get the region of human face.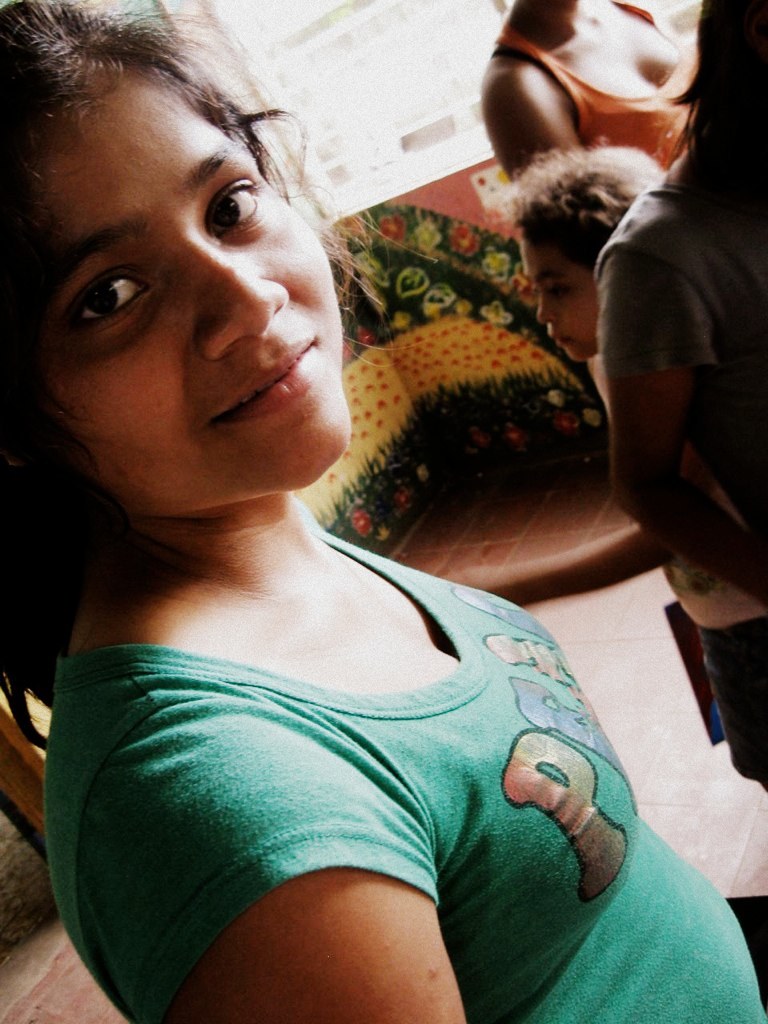
{"x1": 522, "y1": 240, "x2": 598, "y2": 362}.
